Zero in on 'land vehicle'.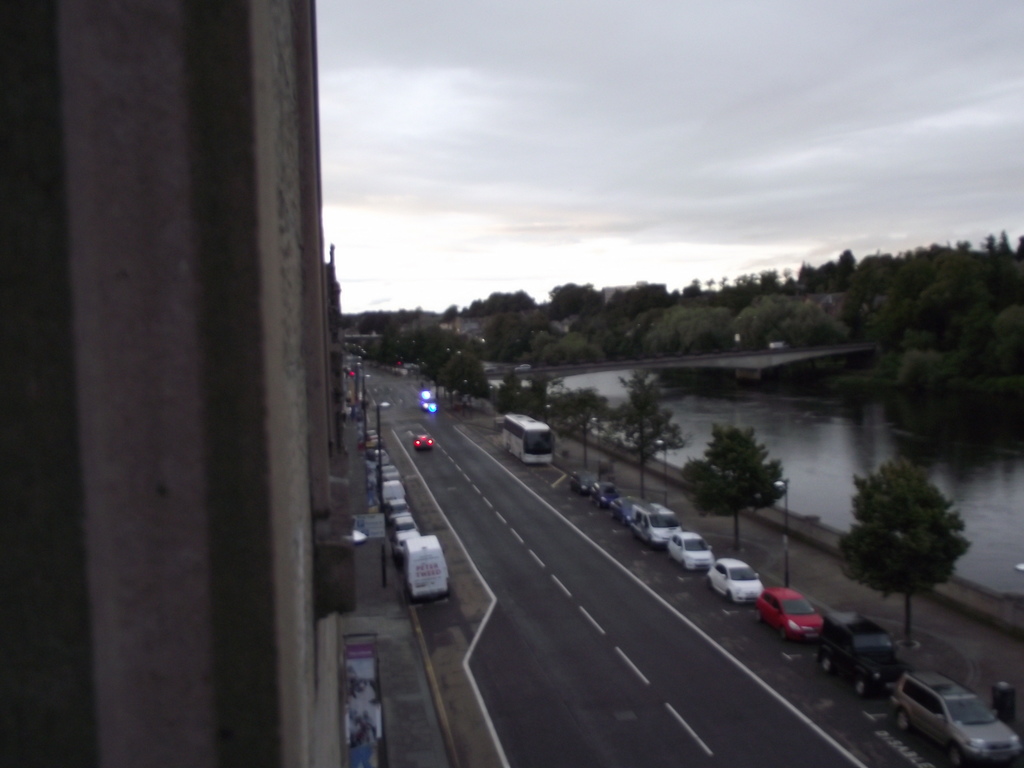
Zeroed in: [x1=385, y1=479, x2=404, y2=504].
